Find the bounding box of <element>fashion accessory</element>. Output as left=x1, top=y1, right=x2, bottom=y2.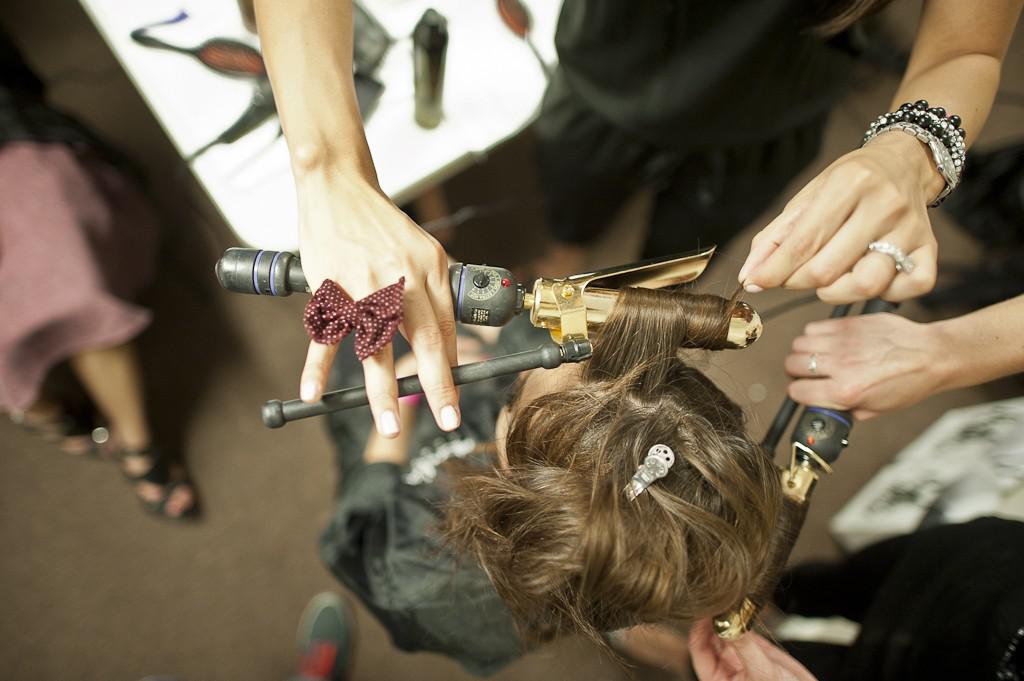
left=623, top=439, right=675, bottom=499.
